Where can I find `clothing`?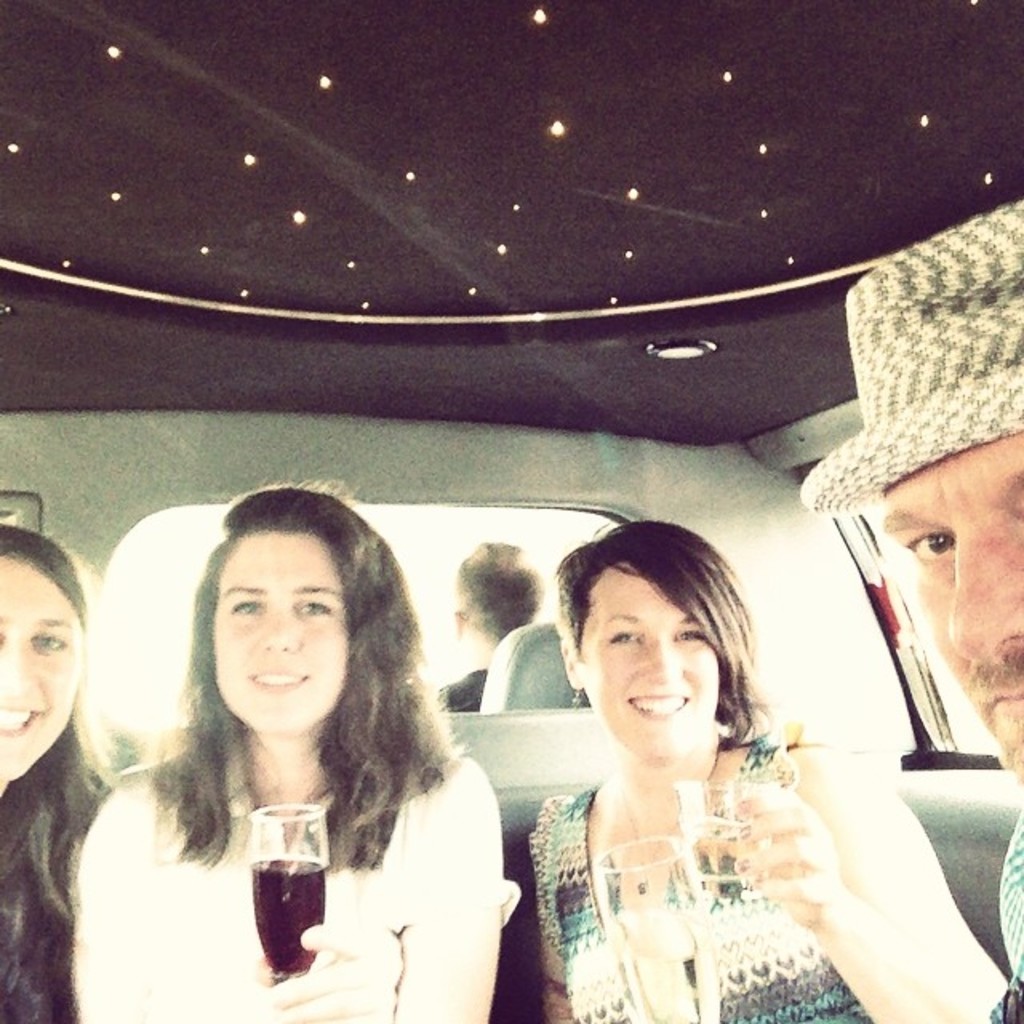
You can find it at [437, 667, 485, 709].
